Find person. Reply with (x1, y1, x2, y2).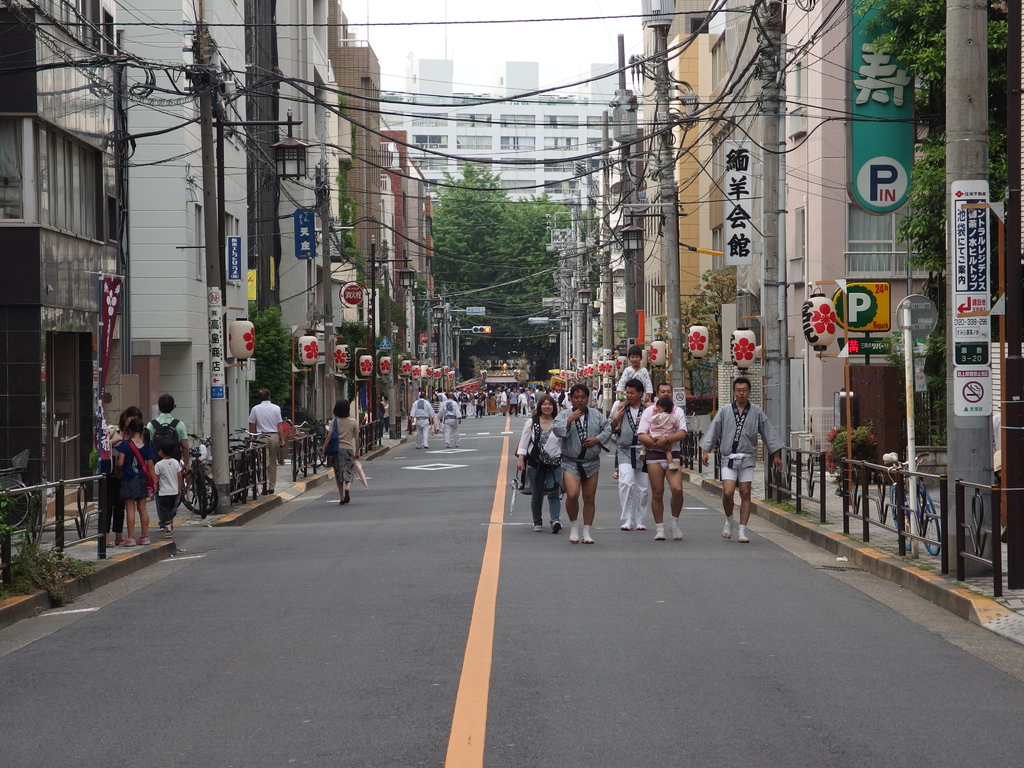
(148, 422, 191, 519).
